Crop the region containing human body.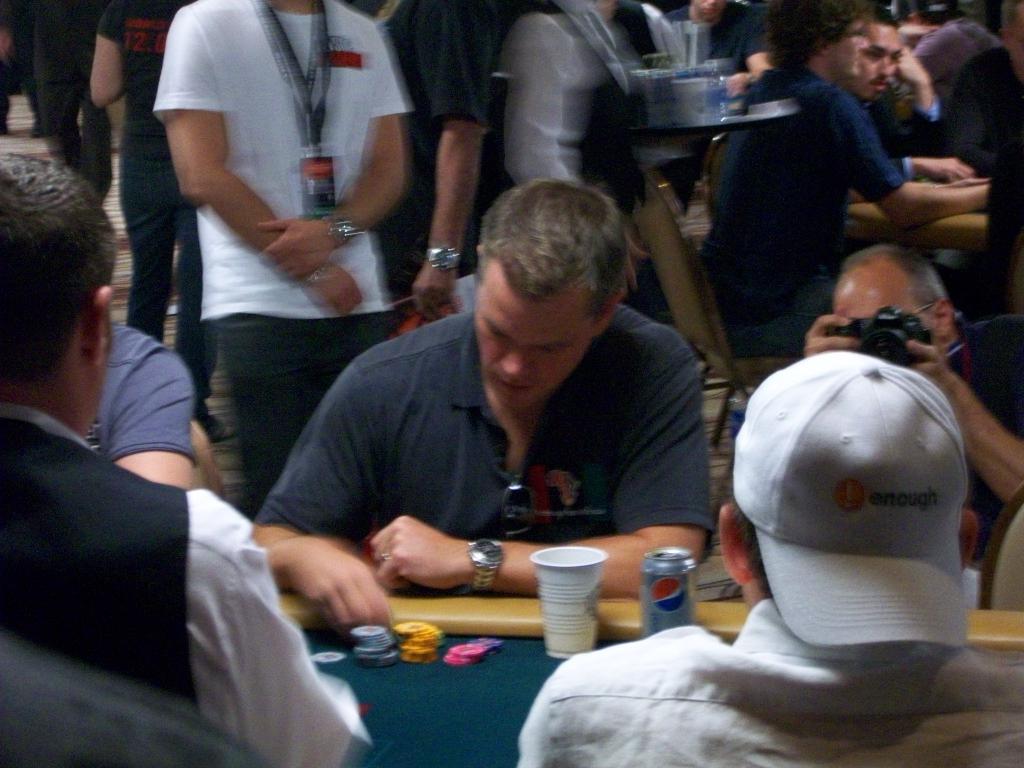
Crop region: {"left": 0, "top": 140, "right": 524, "bottom": 726}.
